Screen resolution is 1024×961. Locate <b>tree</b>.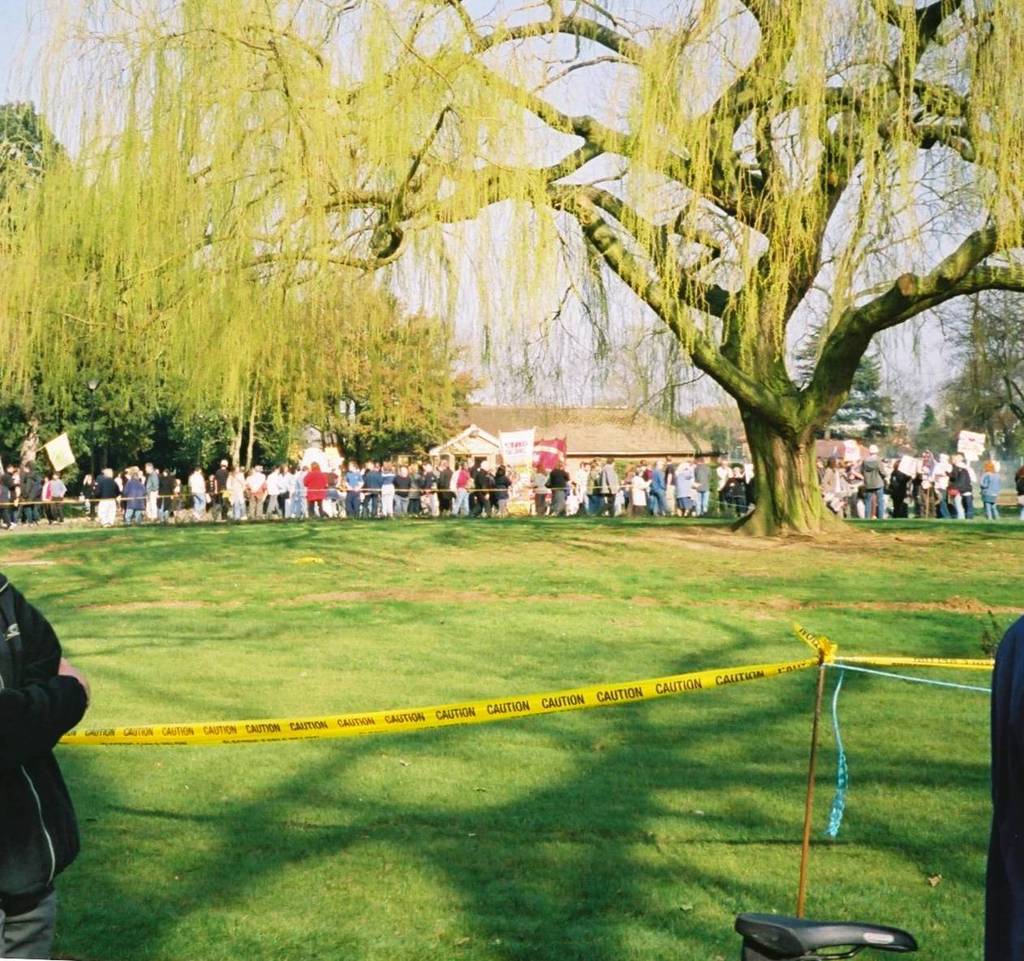
left=289, top=0, right=1023, bottom=526.
